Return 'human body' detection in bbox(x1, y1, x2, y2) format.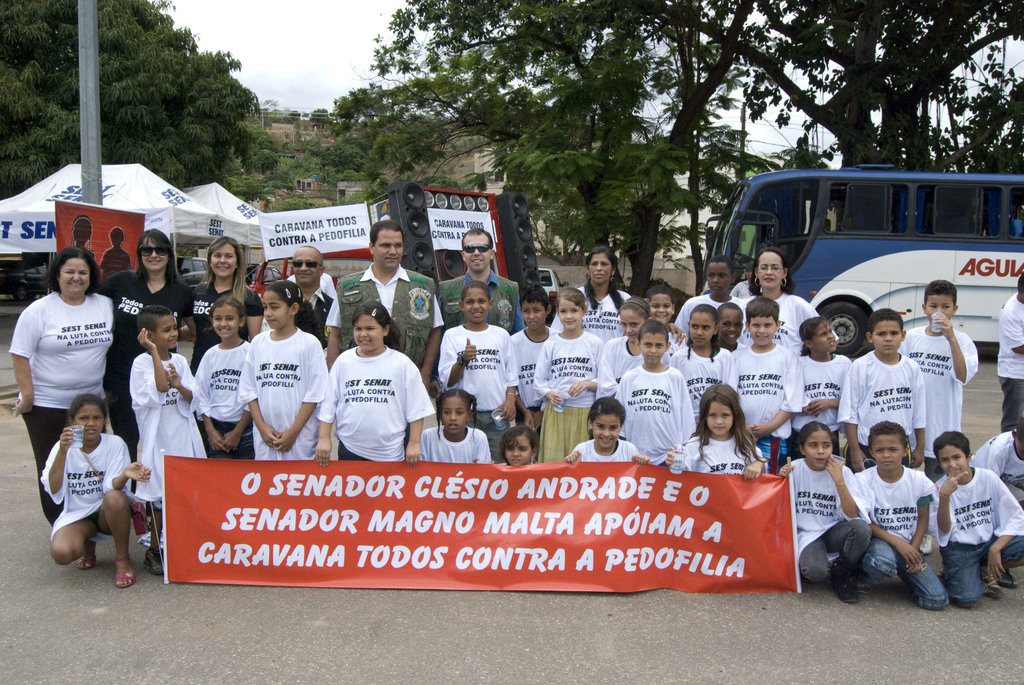
bbox(788, 306, 854, 450).
